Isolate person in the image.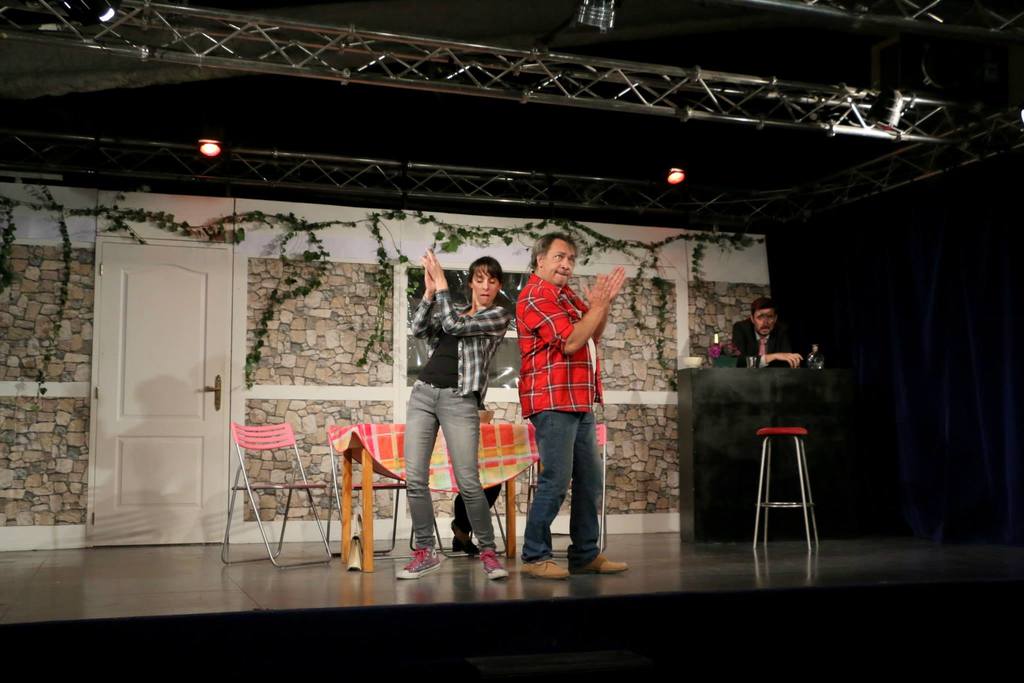
Isolated region: [404, 243, 511, 583].
